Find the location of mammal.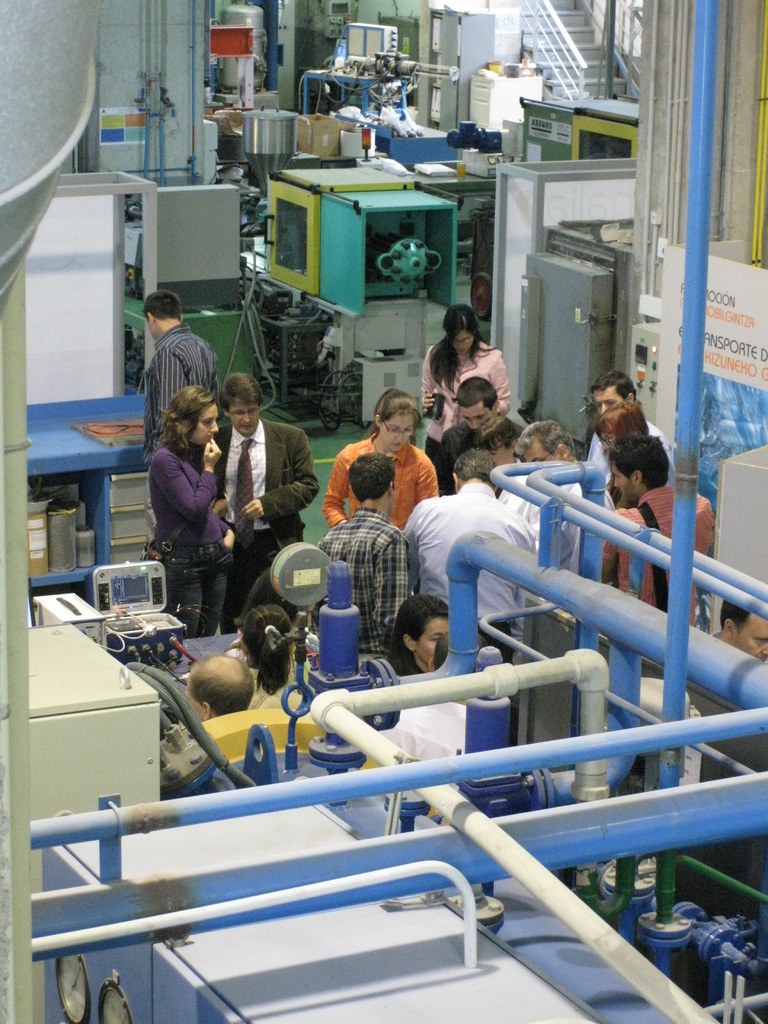
Location: select_region(585, 371, 679, 510).
